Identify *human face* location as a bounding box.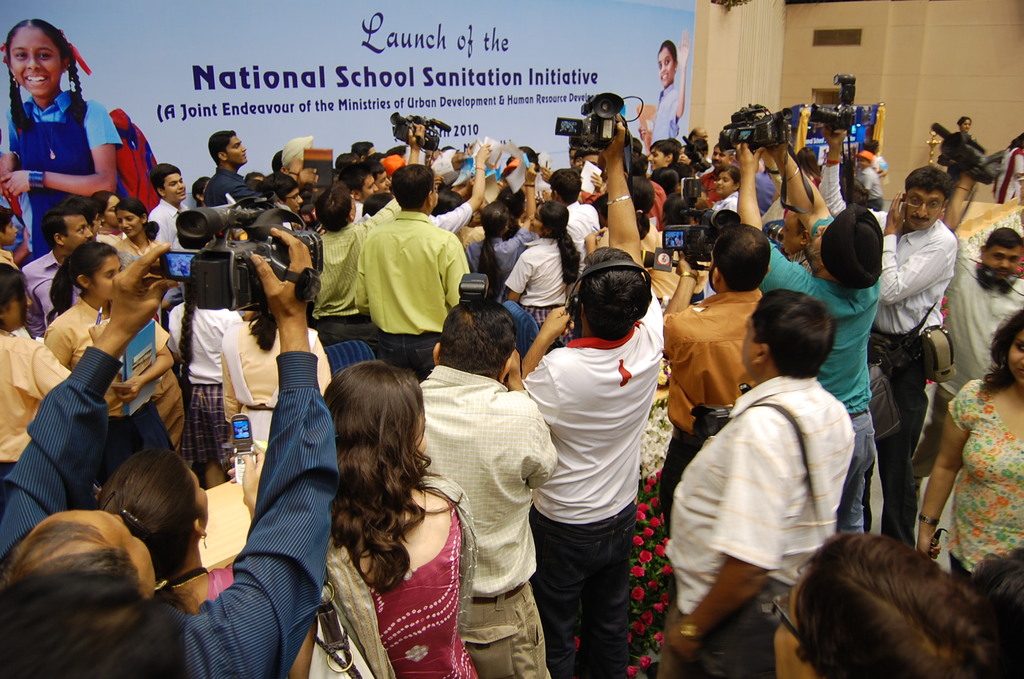
box(2, 289, 28, 331).
